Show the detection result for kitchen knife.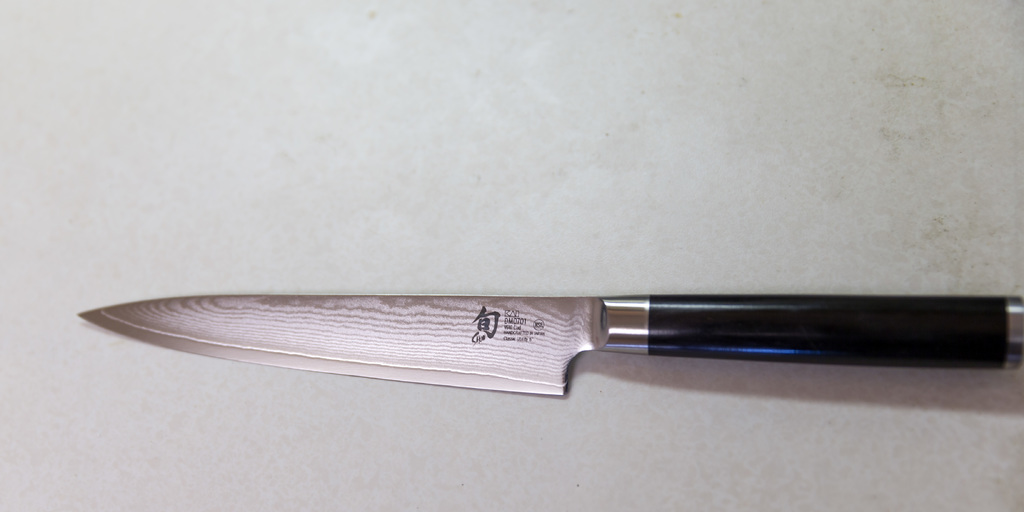
detection(76, 284, 1023, 397).
